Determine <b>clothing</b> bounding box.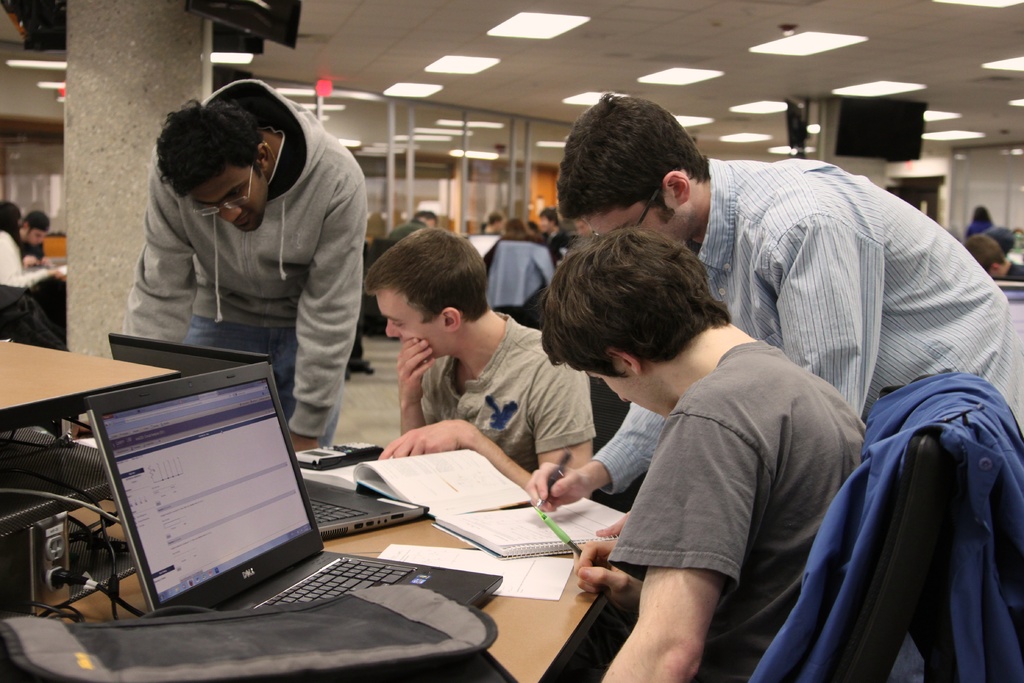
Determined: locate(0, 233, 60, 300).
